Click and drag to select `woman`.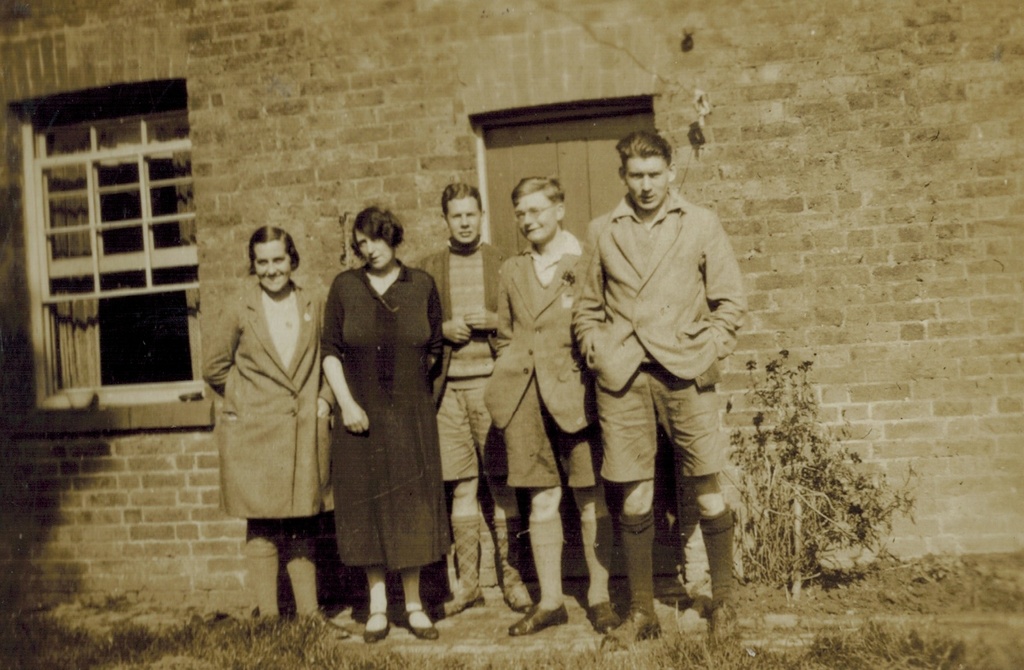
Selection: {"left": 198, "top": 224, "right": 332, "bottom": 613}.
